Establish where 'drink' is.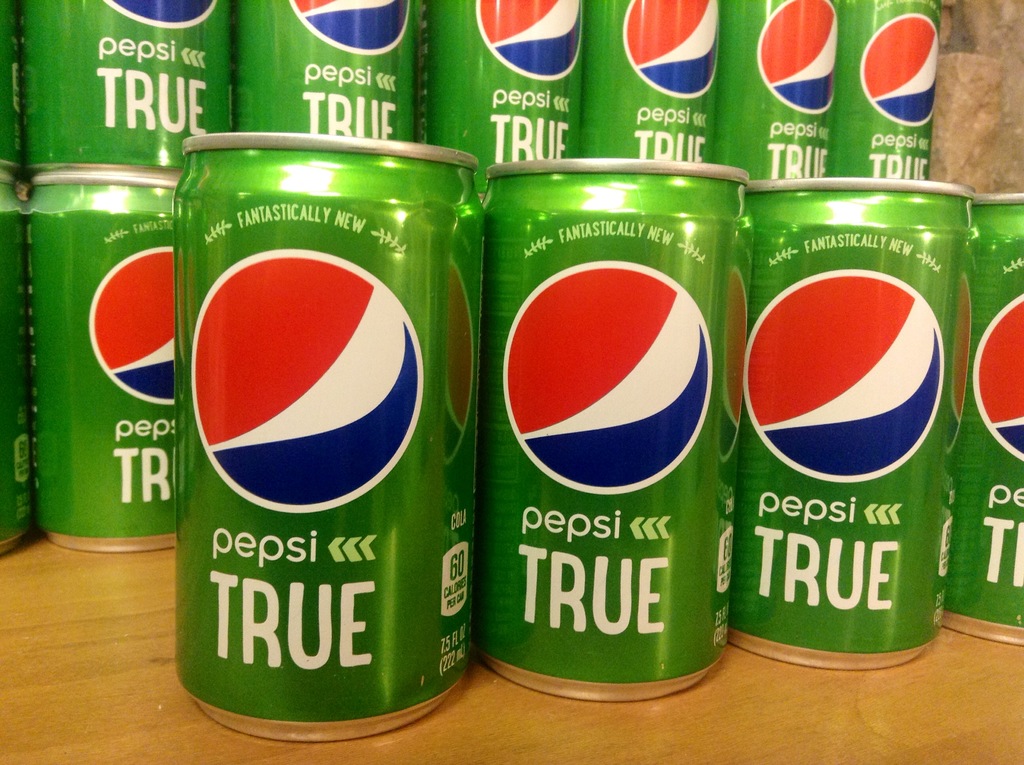
Established at BBox(44, 118, 189, 599).
